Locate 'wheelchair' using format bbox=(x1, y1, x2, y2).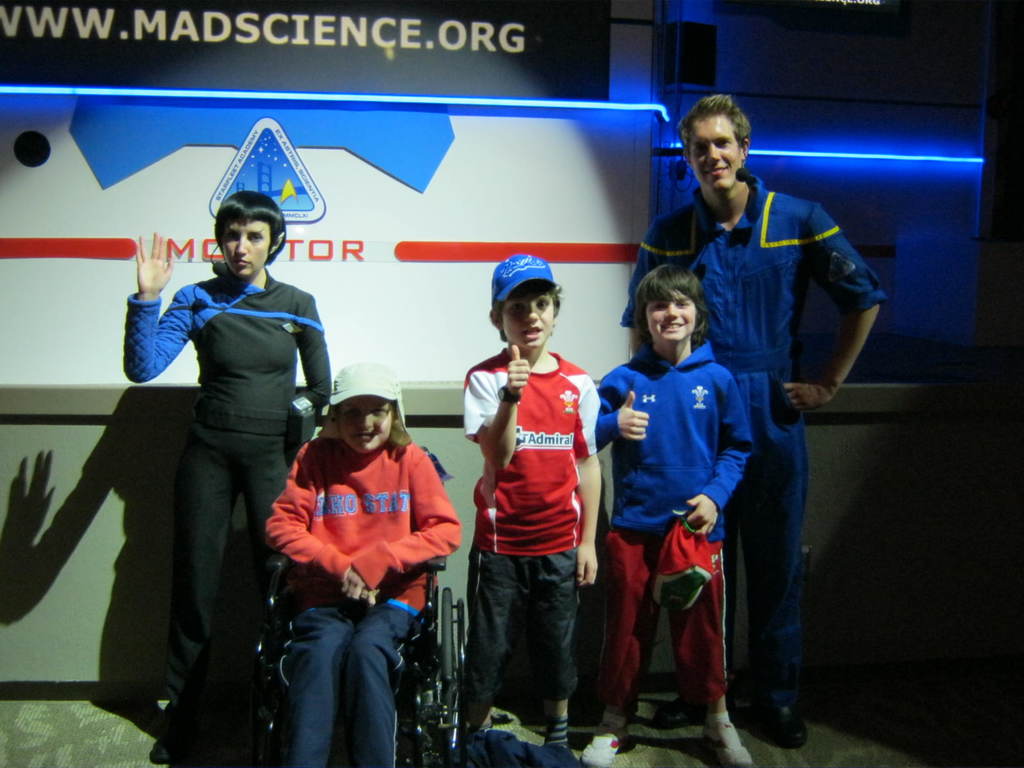
bbox=(266, 447, 466, 767).
